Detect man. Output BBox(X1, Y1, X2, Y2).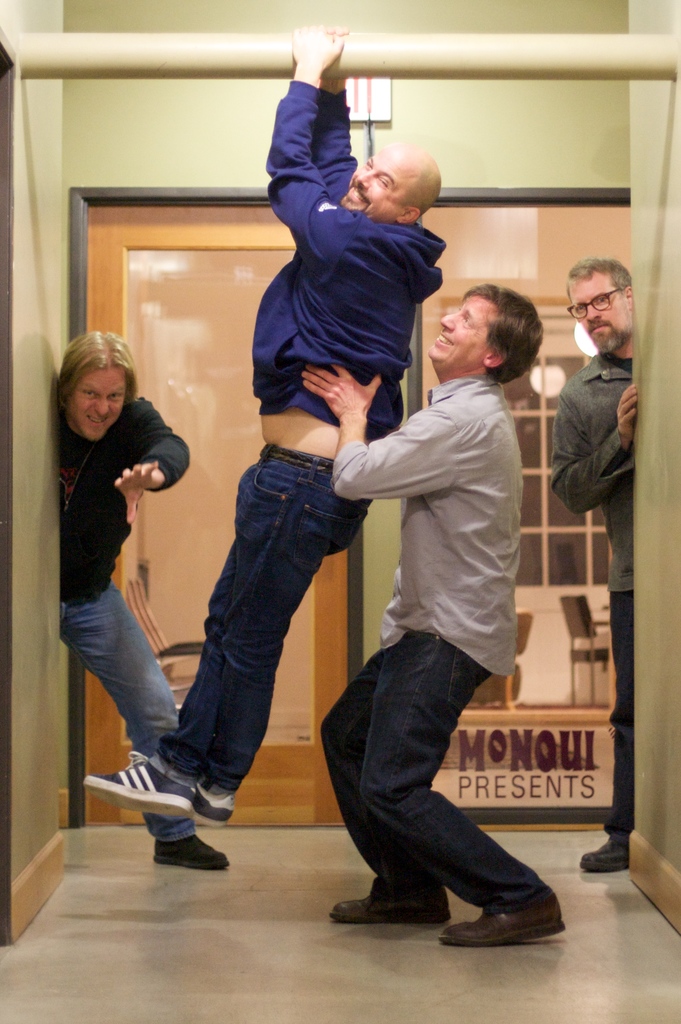
BBox(67, 17, 452, 840).
